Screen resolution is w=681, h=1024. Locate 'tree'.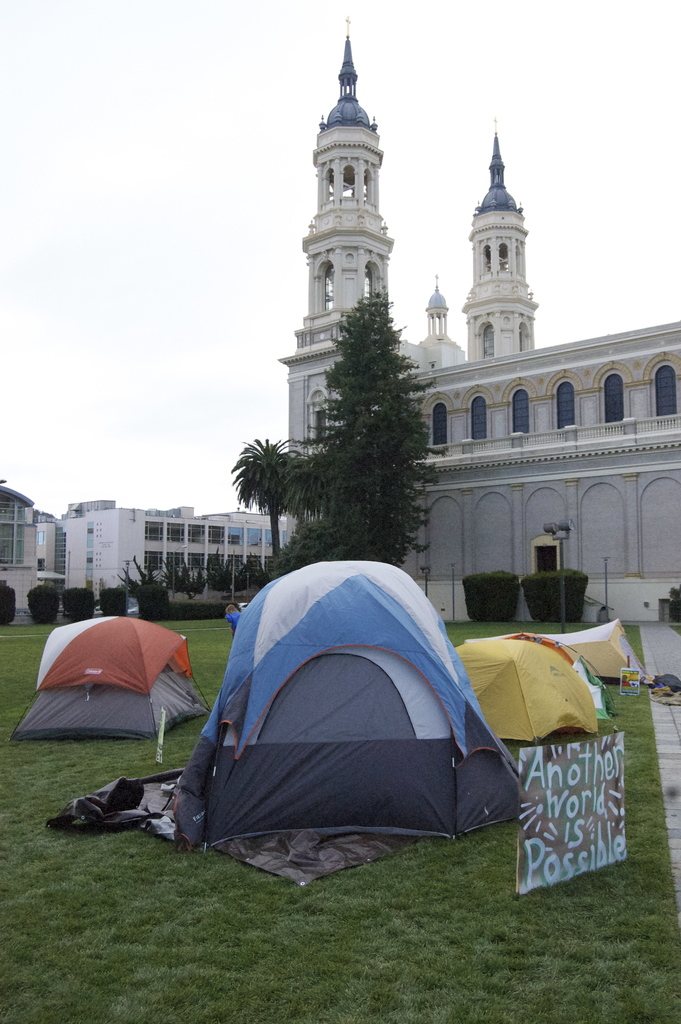
region(292, 270, 447, 552).
